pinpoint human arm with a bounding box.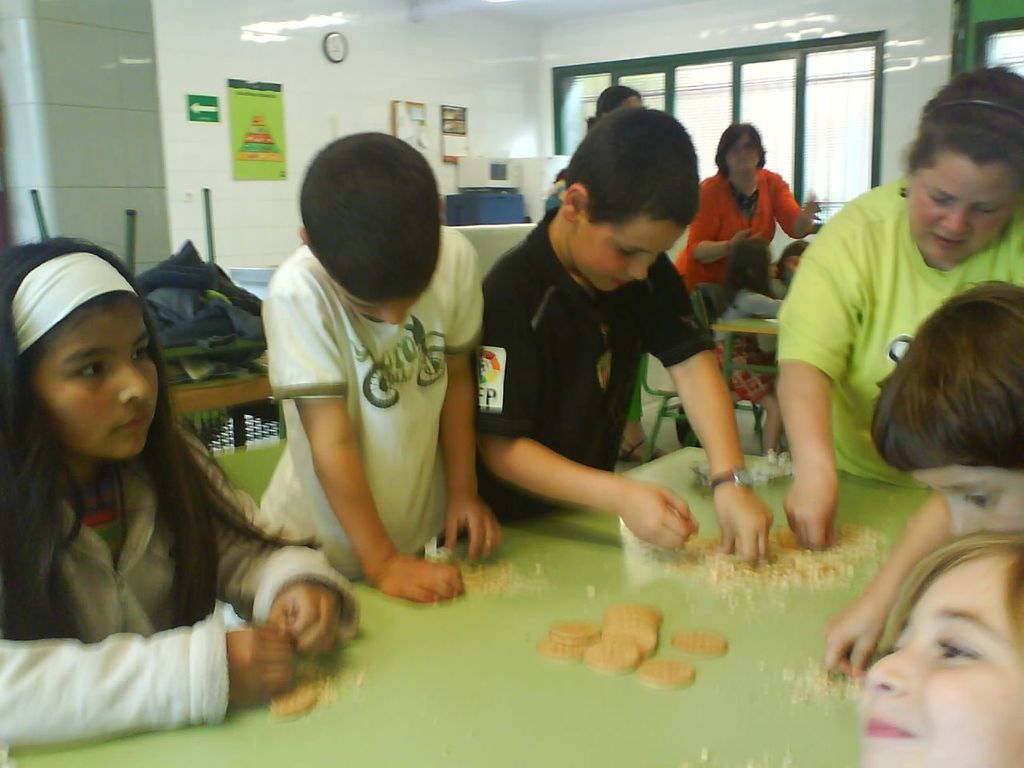
detection(0, 634, 290, 760).
